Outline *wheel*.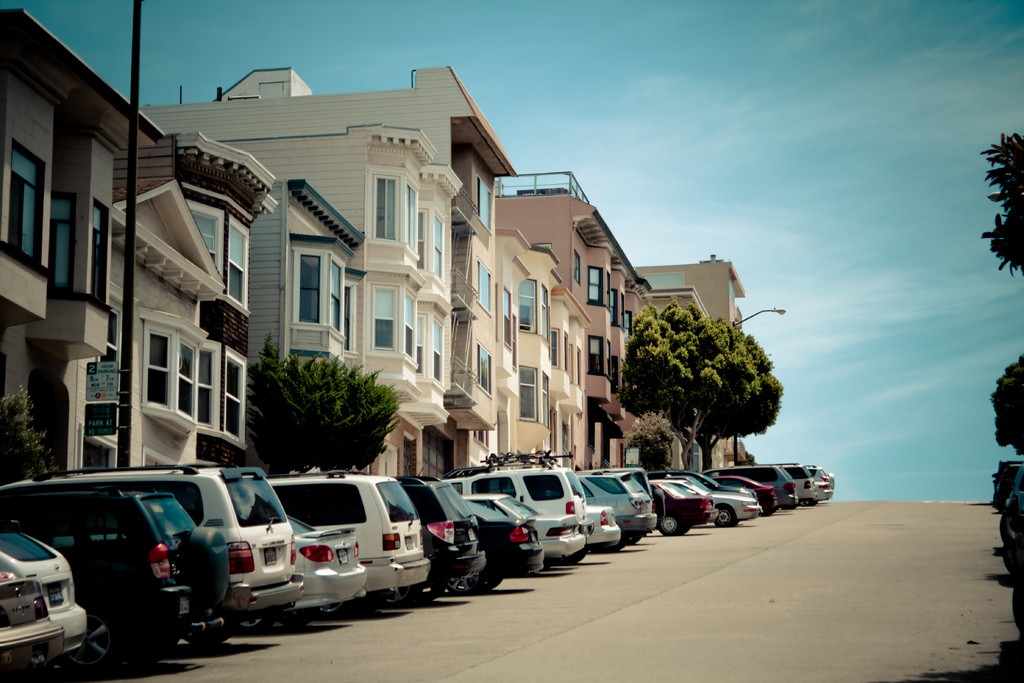
Outline: {"left": 661, "top": 514, "right": 682, "bottom": 536}.
